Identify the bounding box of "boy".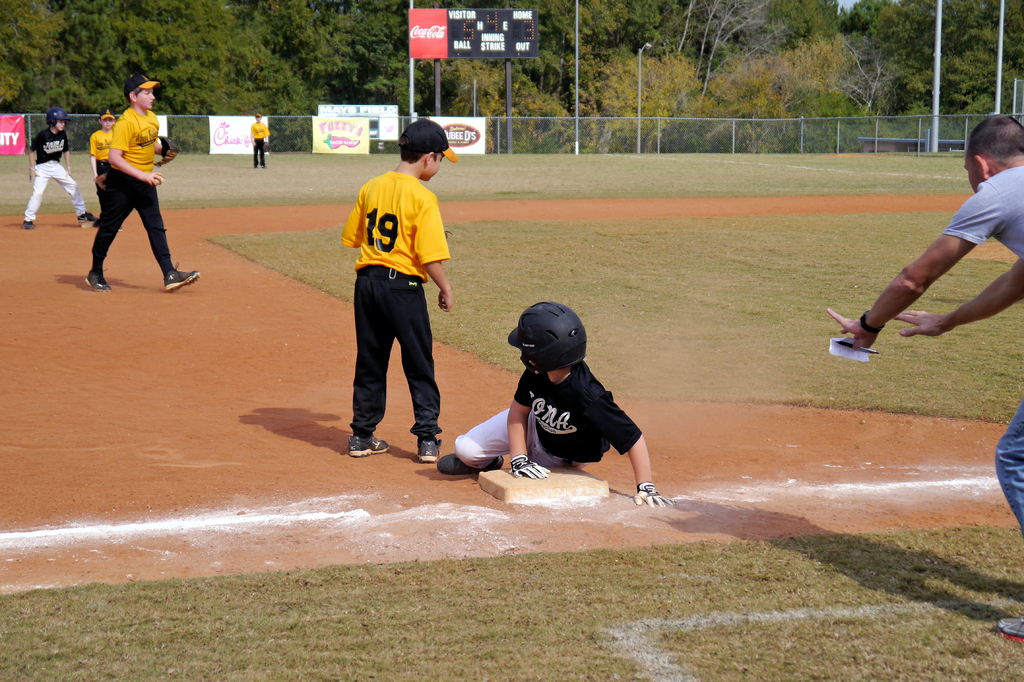
l=250, t=113, r=271, b=168.
